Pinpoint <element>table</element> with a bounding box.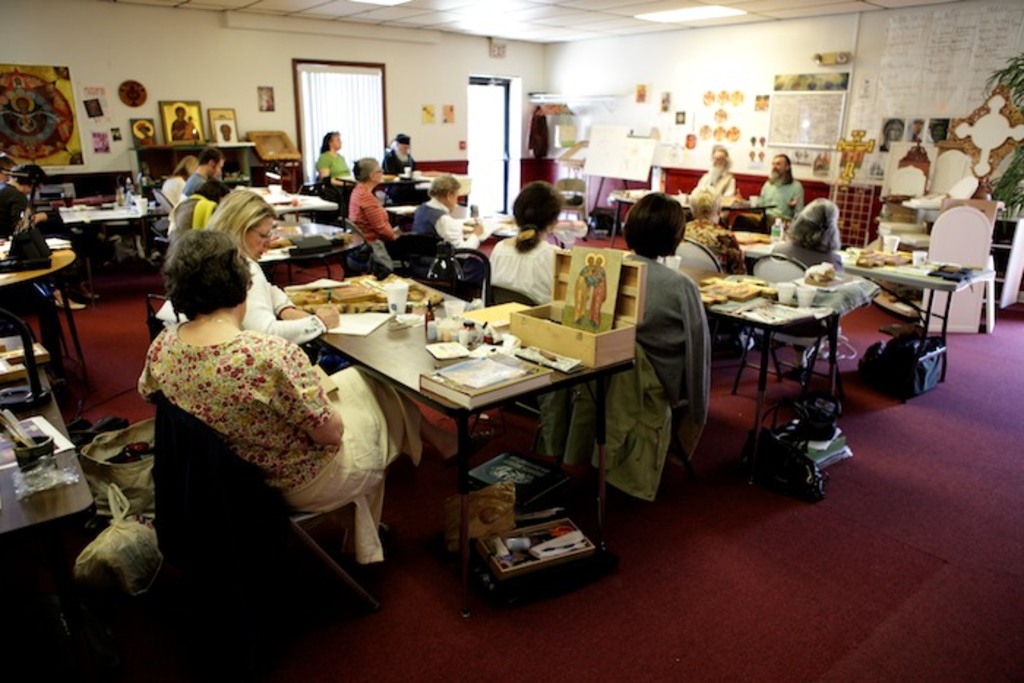
crop(865, 254, 1001, 392).
